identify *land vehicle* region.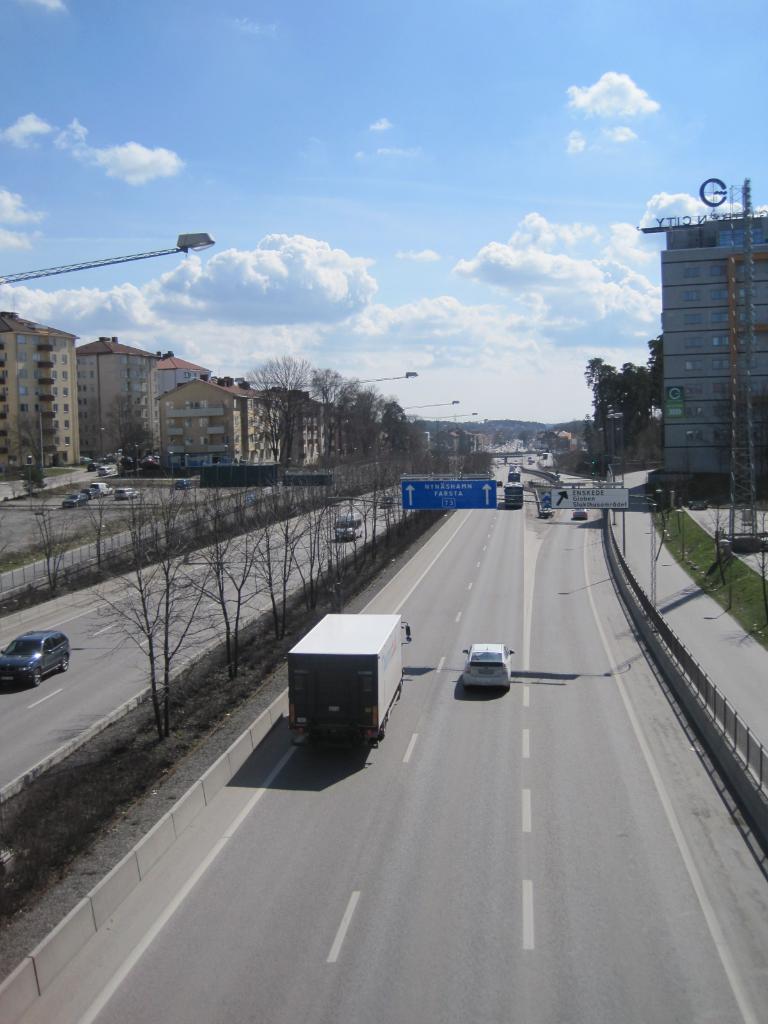
Region: left=0, top=625, right=74, bottom=689.
